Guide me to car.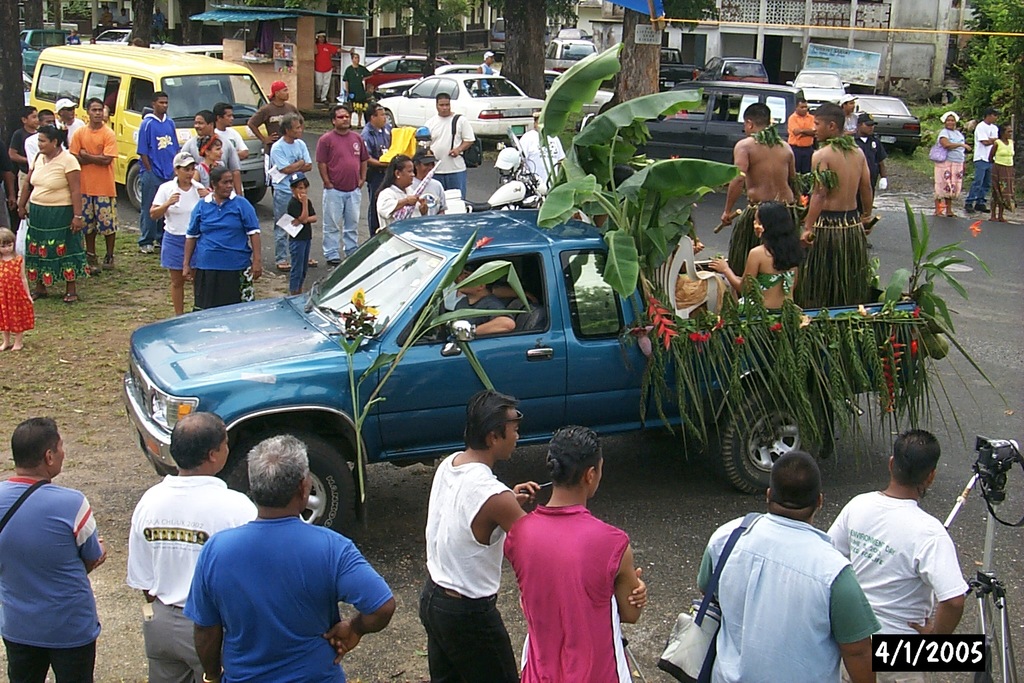
Guidance: [839, 87, 928, 157].
